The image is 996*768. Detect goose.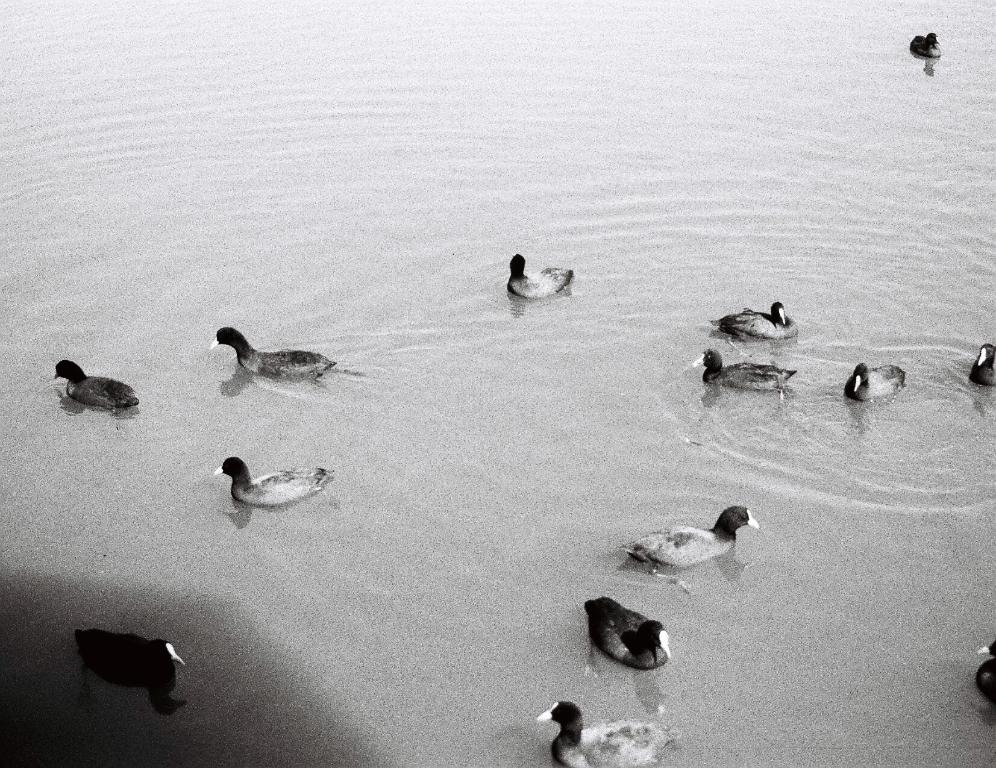
Detection: x1=590, y1=597, x2=676, y2=673.
